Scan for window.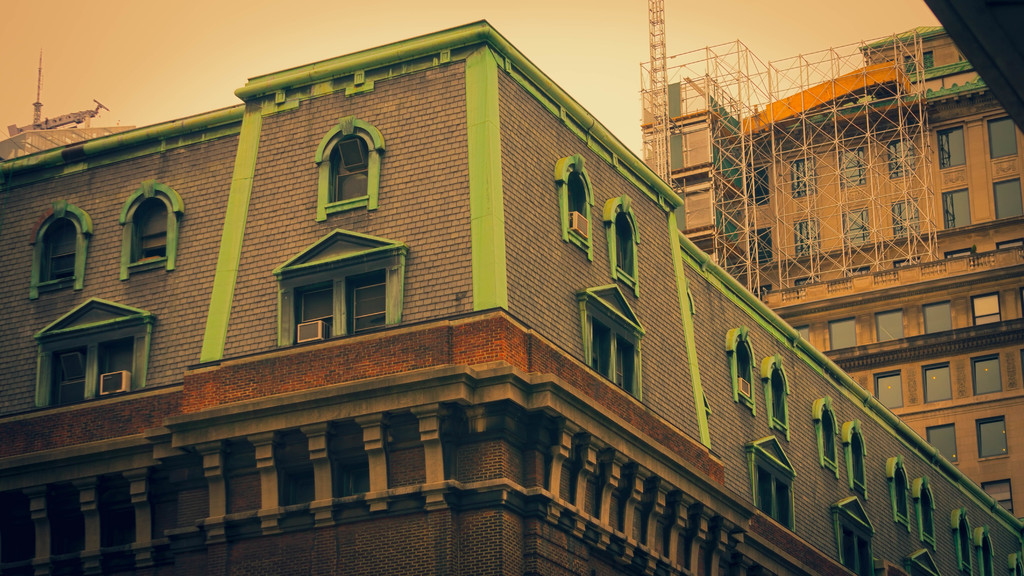
Scan result: Rect(982, 117, 1020, 167).
